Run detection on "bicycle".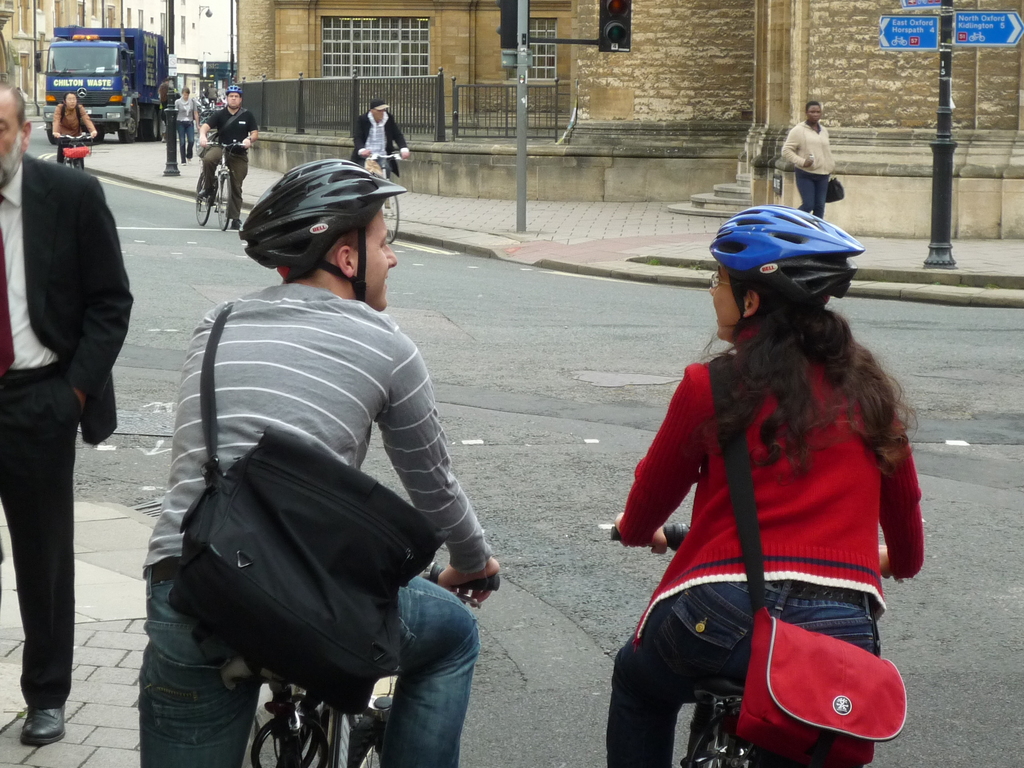
Result: (218,563,501,767).
